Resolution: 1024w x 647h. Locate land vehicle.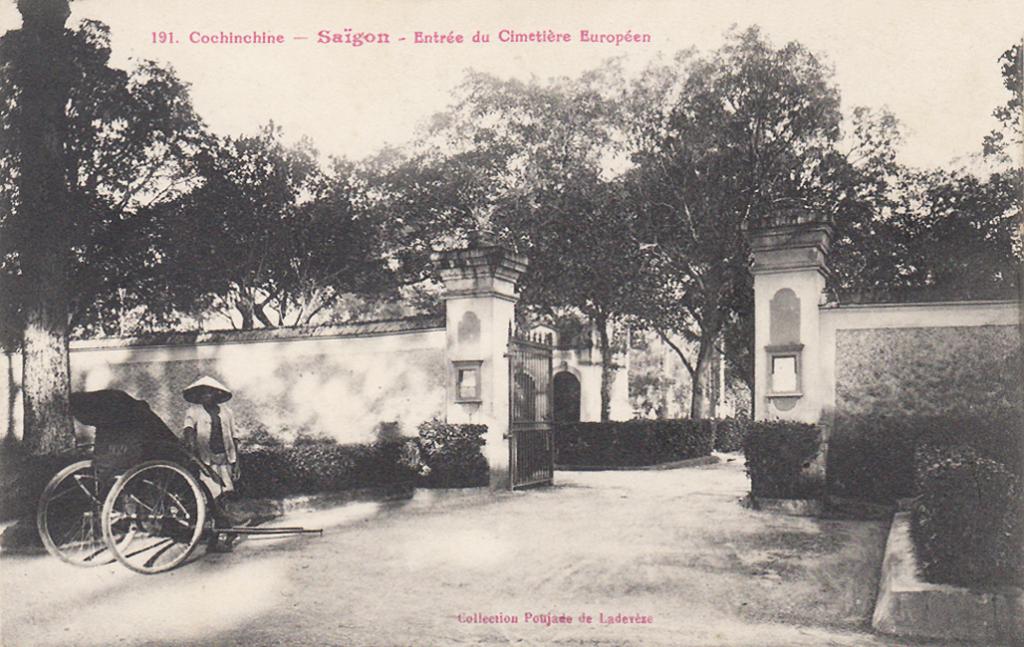
(14, 383, 237, 580).
